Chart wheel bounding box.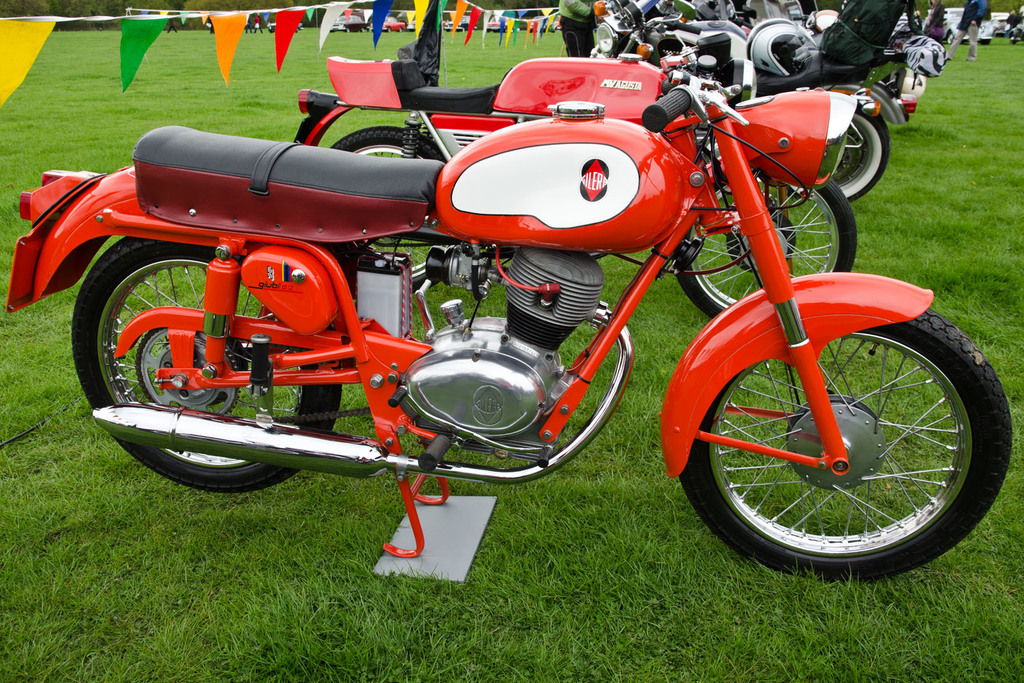
Charted: bbox=(324, 124, 448, 299).
